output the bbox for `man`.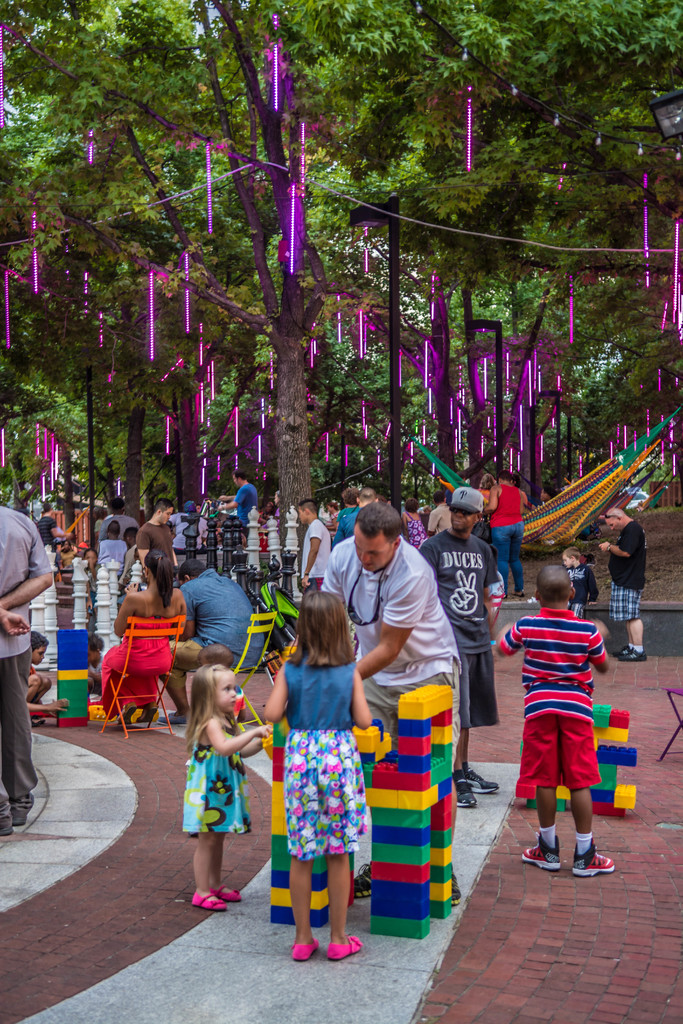
box=[597, 504, 647, 662].
